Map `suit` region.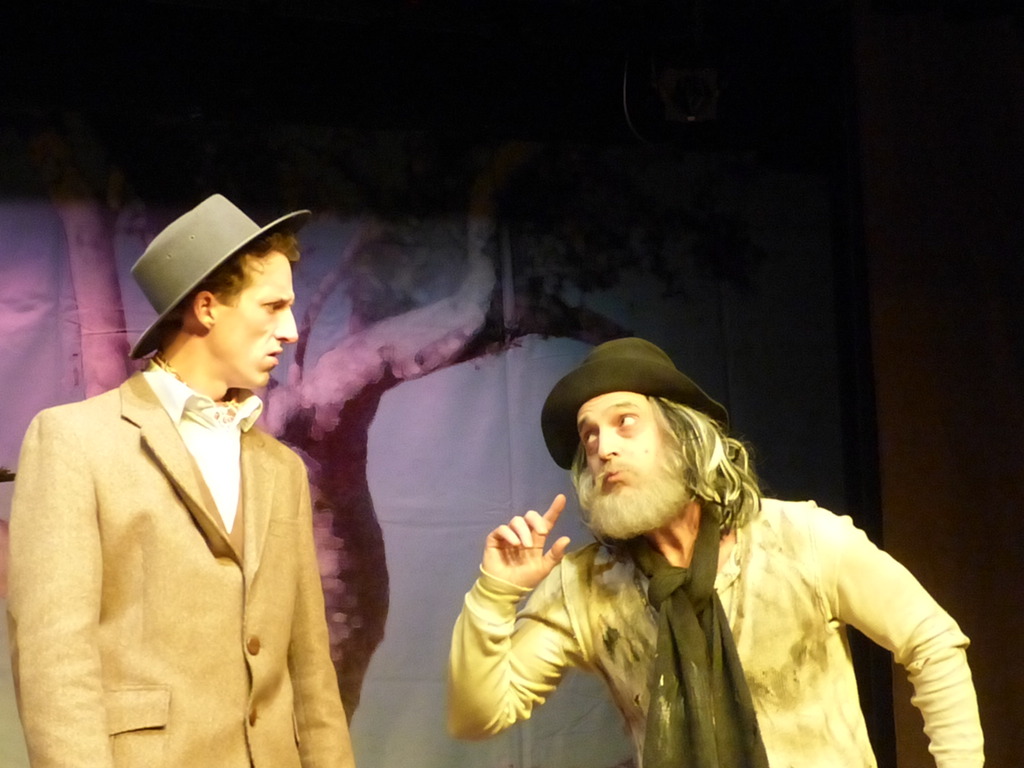
Mapped to crop(15, 275, 375, 767).
